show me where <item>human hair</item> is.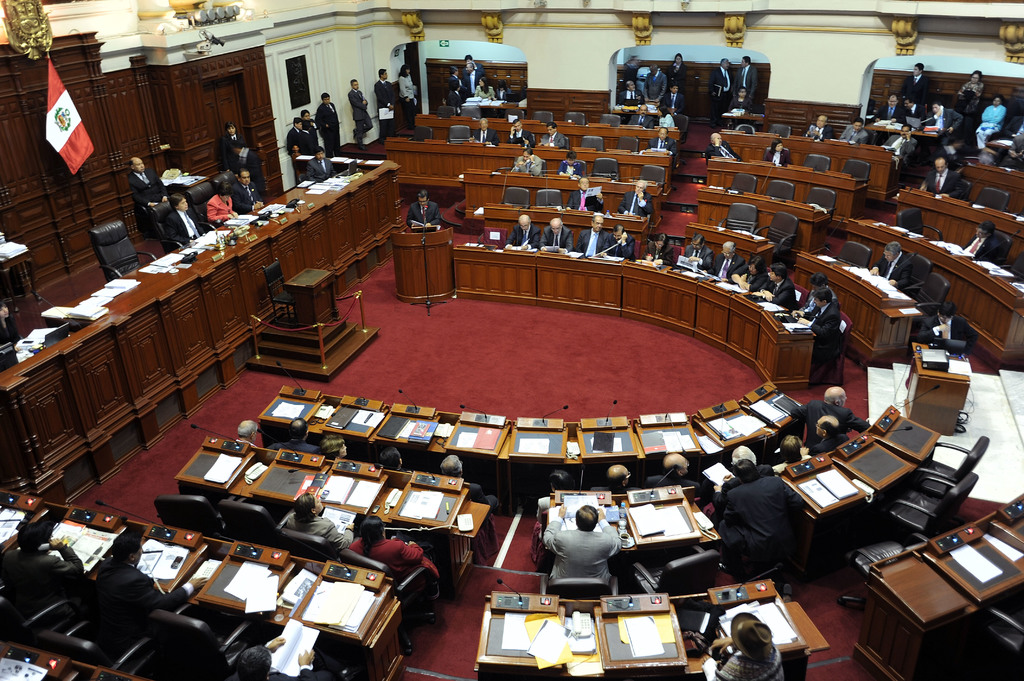
<item>human hair</item> is at [380, 67, 387, 76].
